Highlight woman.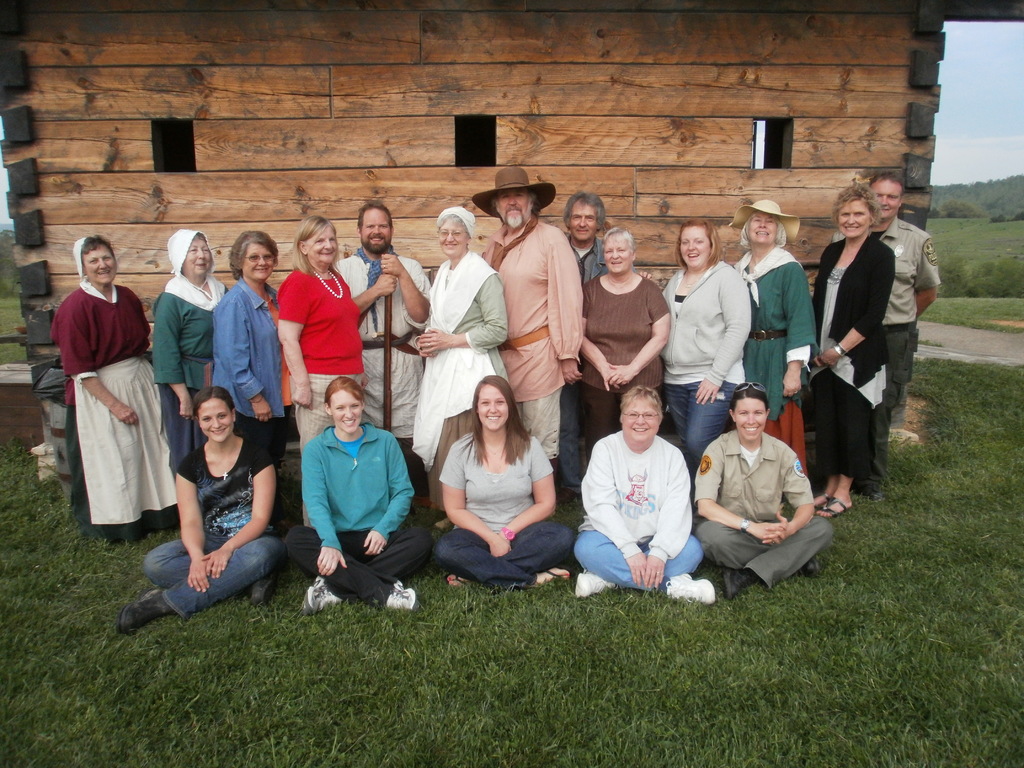
Highlighted region: (280,213,375,513).
